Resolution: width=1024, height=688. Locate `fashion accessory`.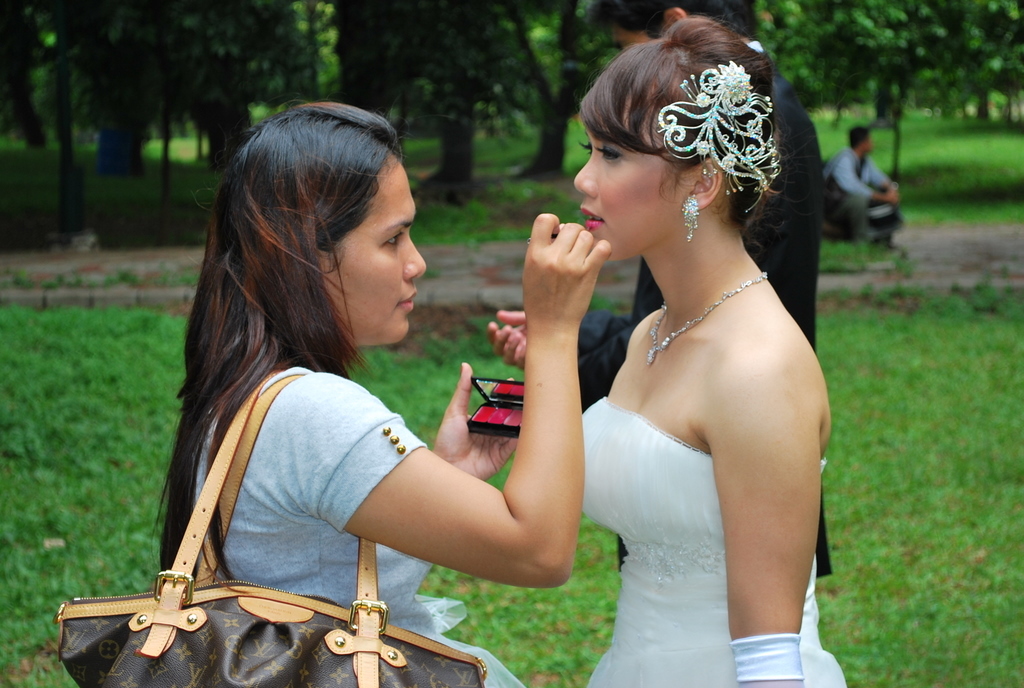
[55,368,485,687].
